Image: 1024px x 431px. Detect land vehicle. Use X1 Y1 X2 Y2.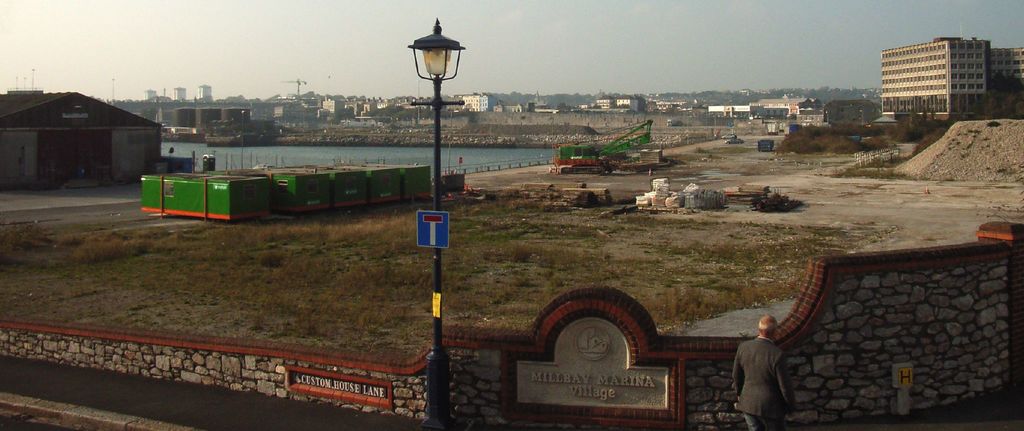
724 135 744 145.
